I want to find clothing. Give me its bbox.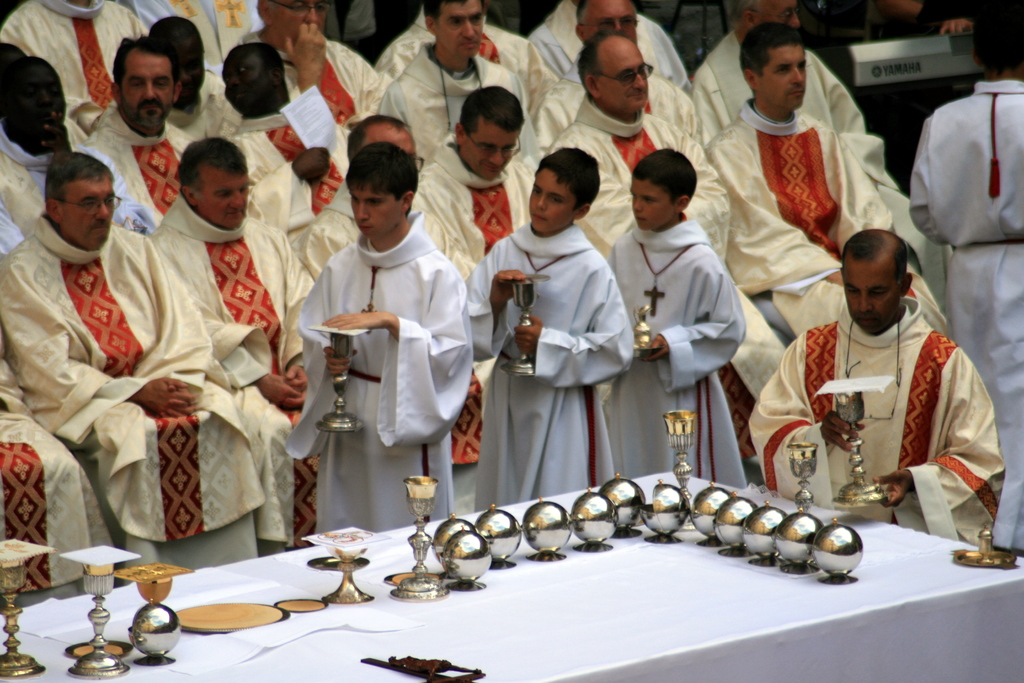
<box>700,104,949,358</box>.
